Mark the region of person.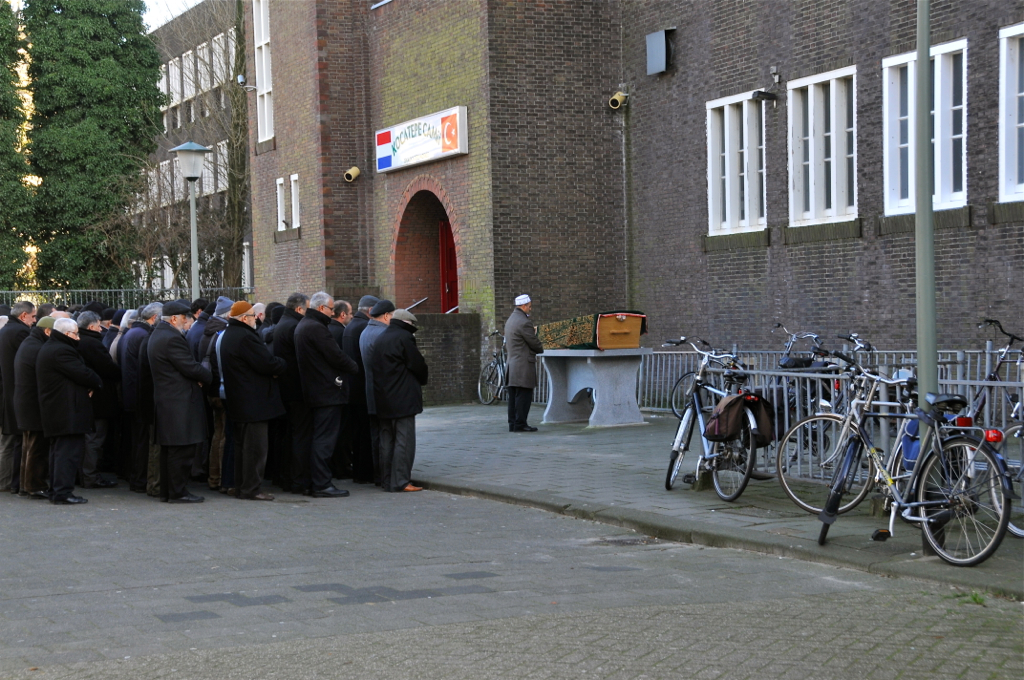
Region: BBox(501, 293, 543, 430).
